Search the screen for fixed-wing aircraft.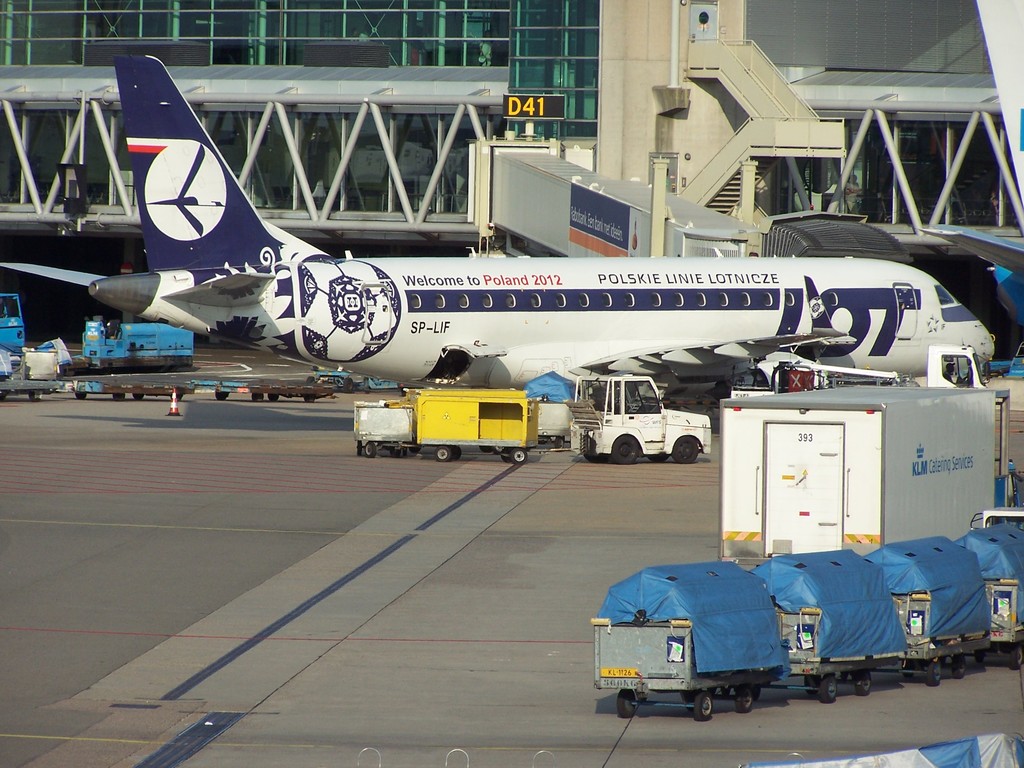
Found at x1=0, y1=50, x2=1004, y2=463.
